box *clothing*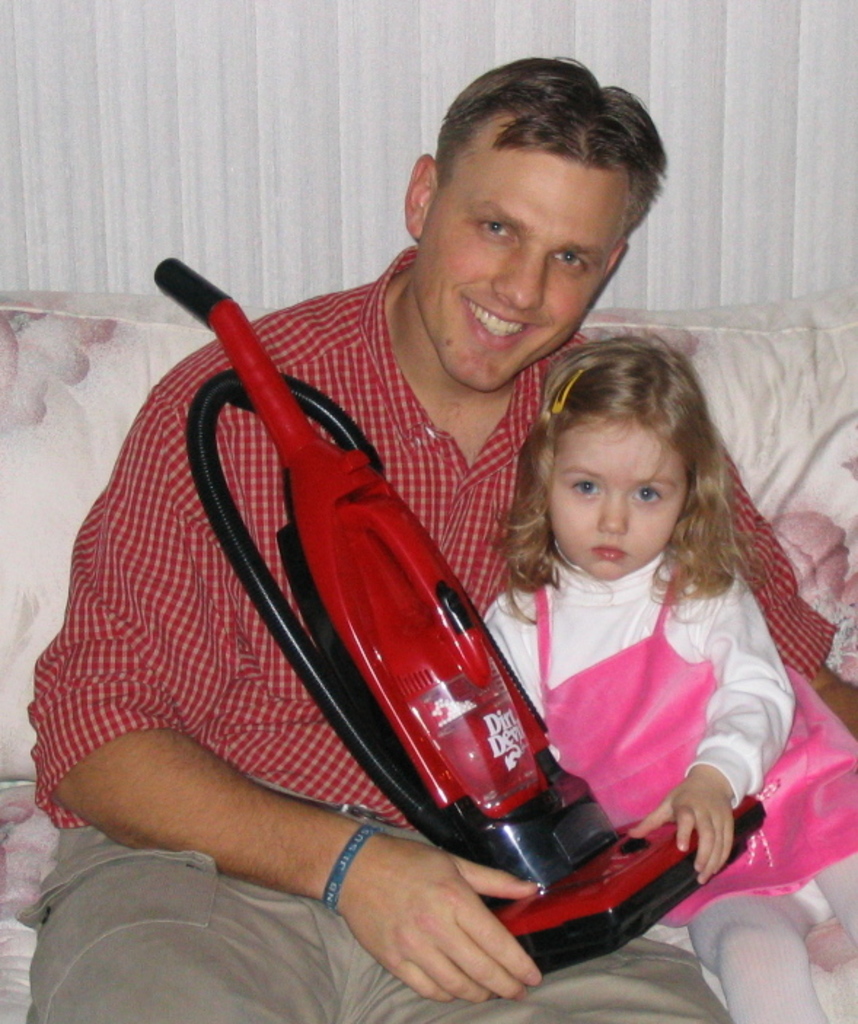
[left=469, top=469, right=811, bottom=900]
